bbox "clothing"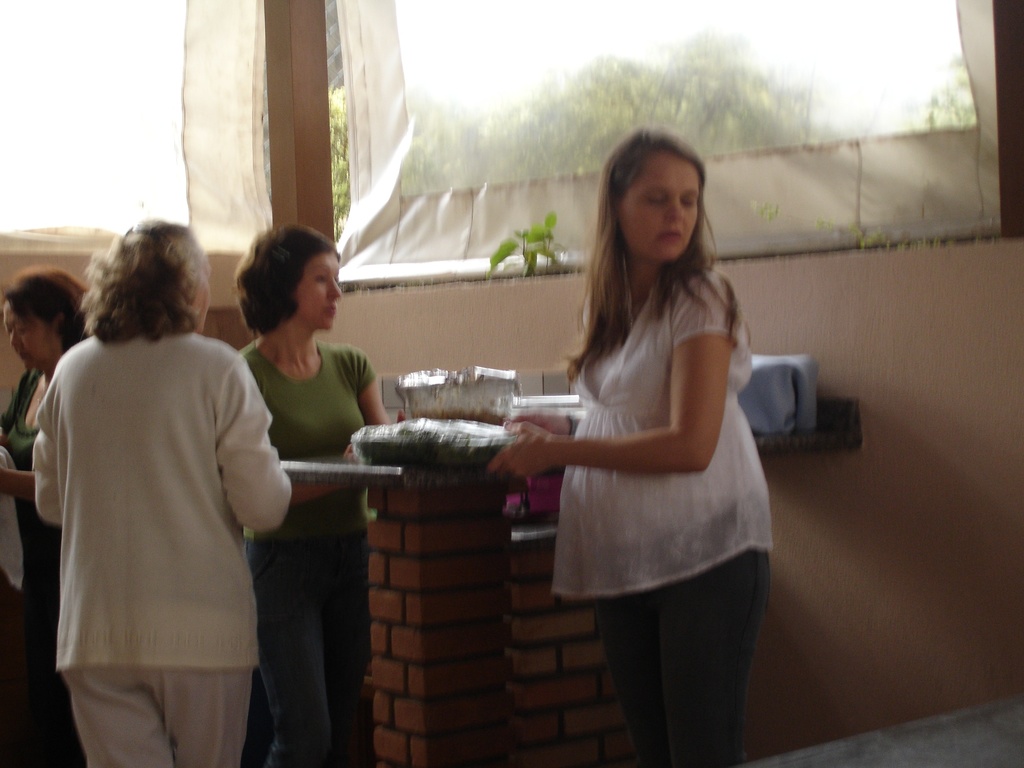
box(237, 338, 376, 767)
